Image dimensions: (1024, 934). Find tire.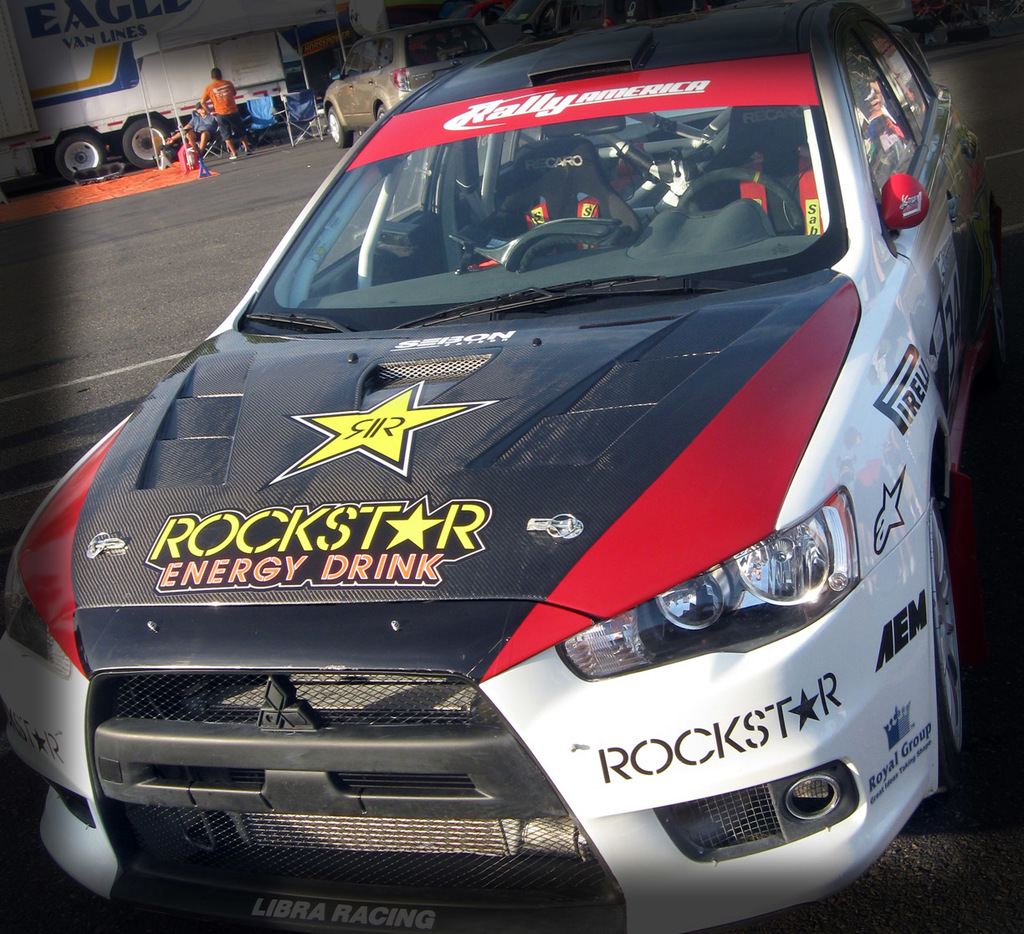
{"x1": 928, "y1": 493, "x2": 965, "y2": 765}.
